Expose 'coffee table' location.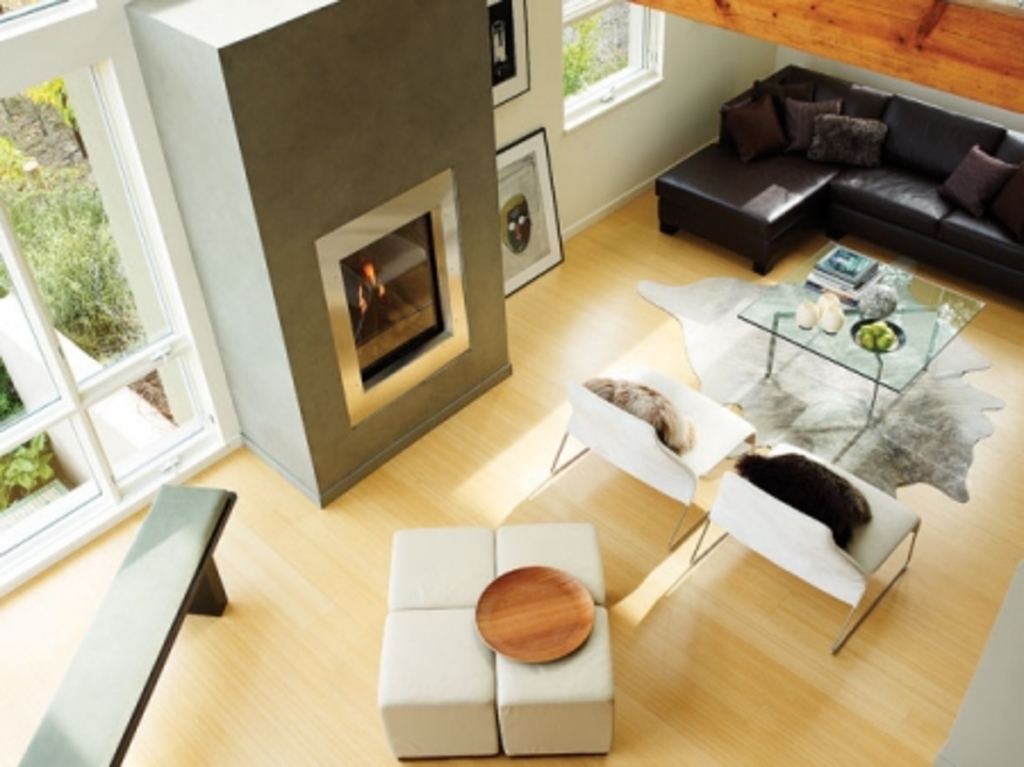
Exposed at {"x1": 744, "y1": 239, "x2": 985, "y2": 419}.
